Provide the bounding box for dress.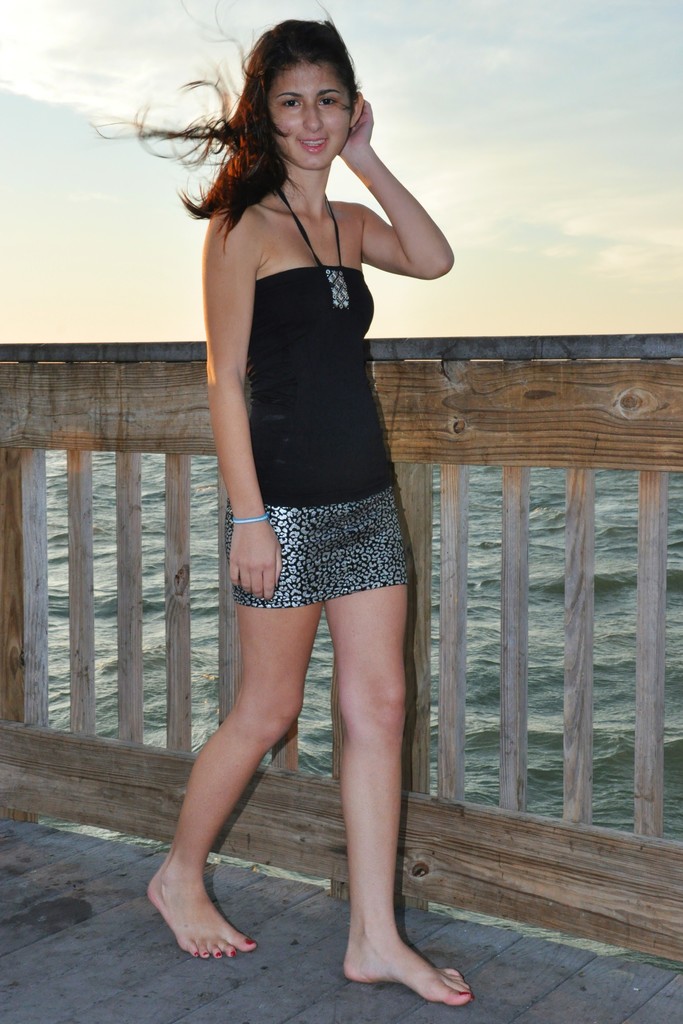
detection(199, 170, 413, 628).
